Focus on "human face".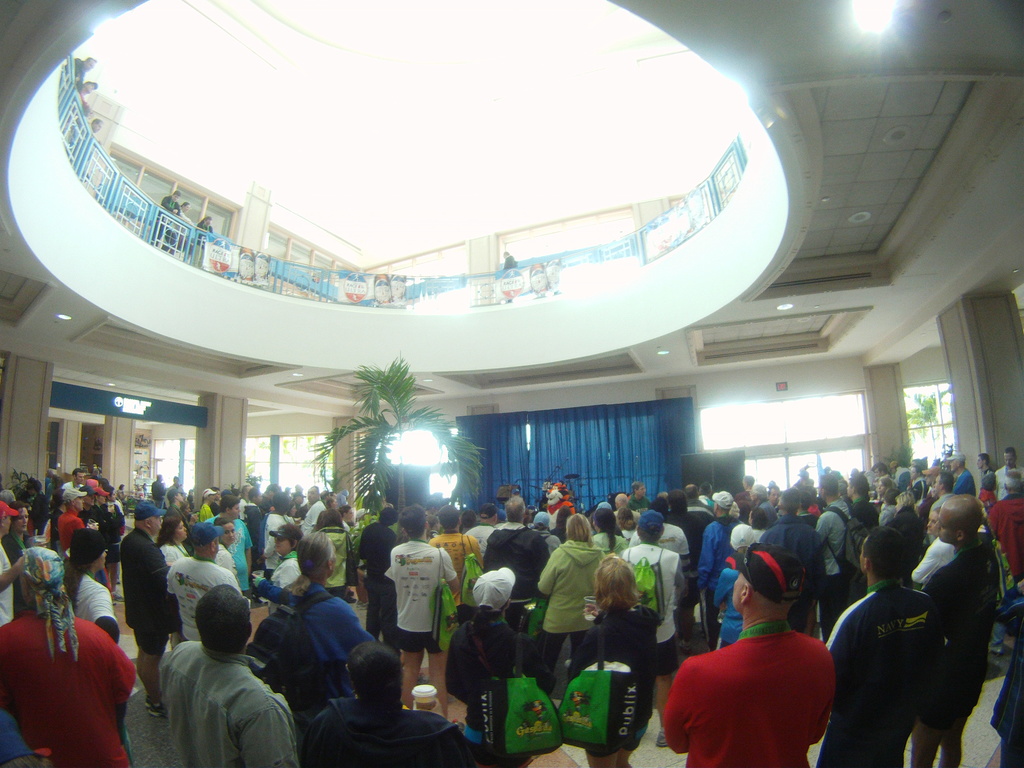
Focused at [left=935, top=512, right=955, bottom=538].
